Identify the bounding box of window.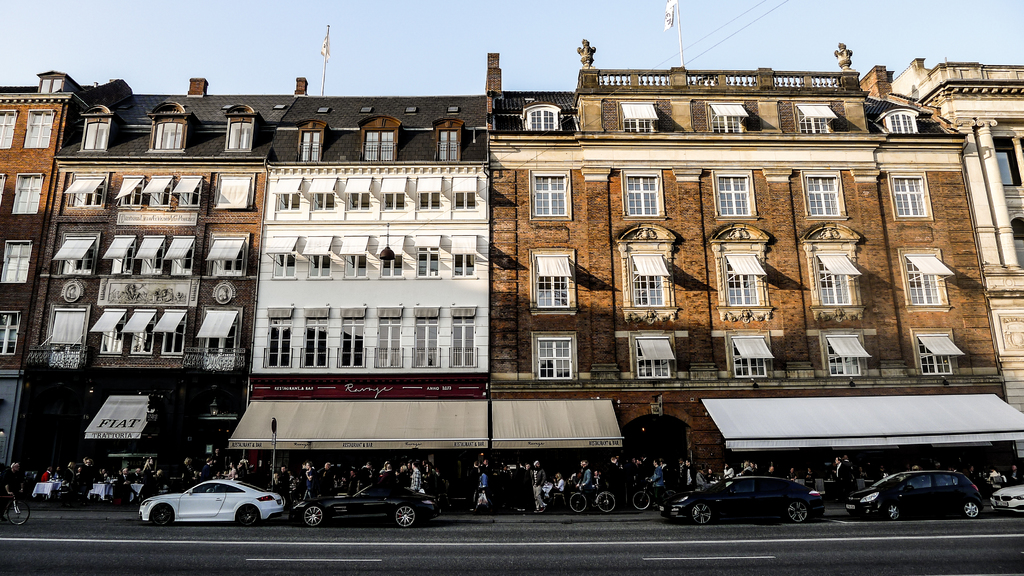
(x1=214, y1=172, x2=252, y2=209).
